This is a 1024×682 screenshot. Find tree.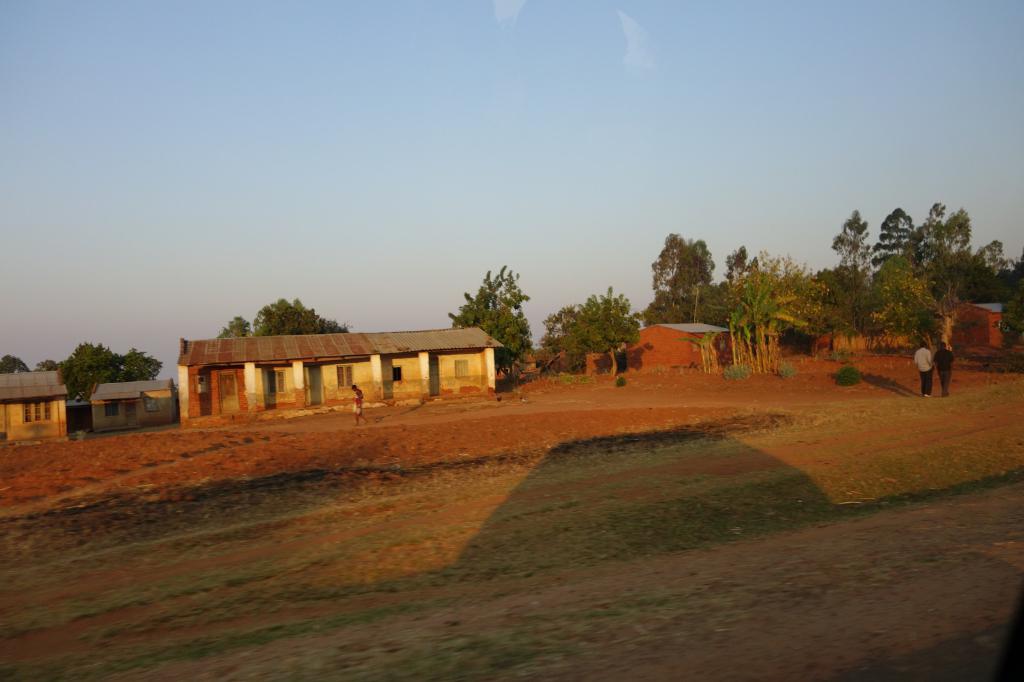
Bounding box: (63,342,124,397).
